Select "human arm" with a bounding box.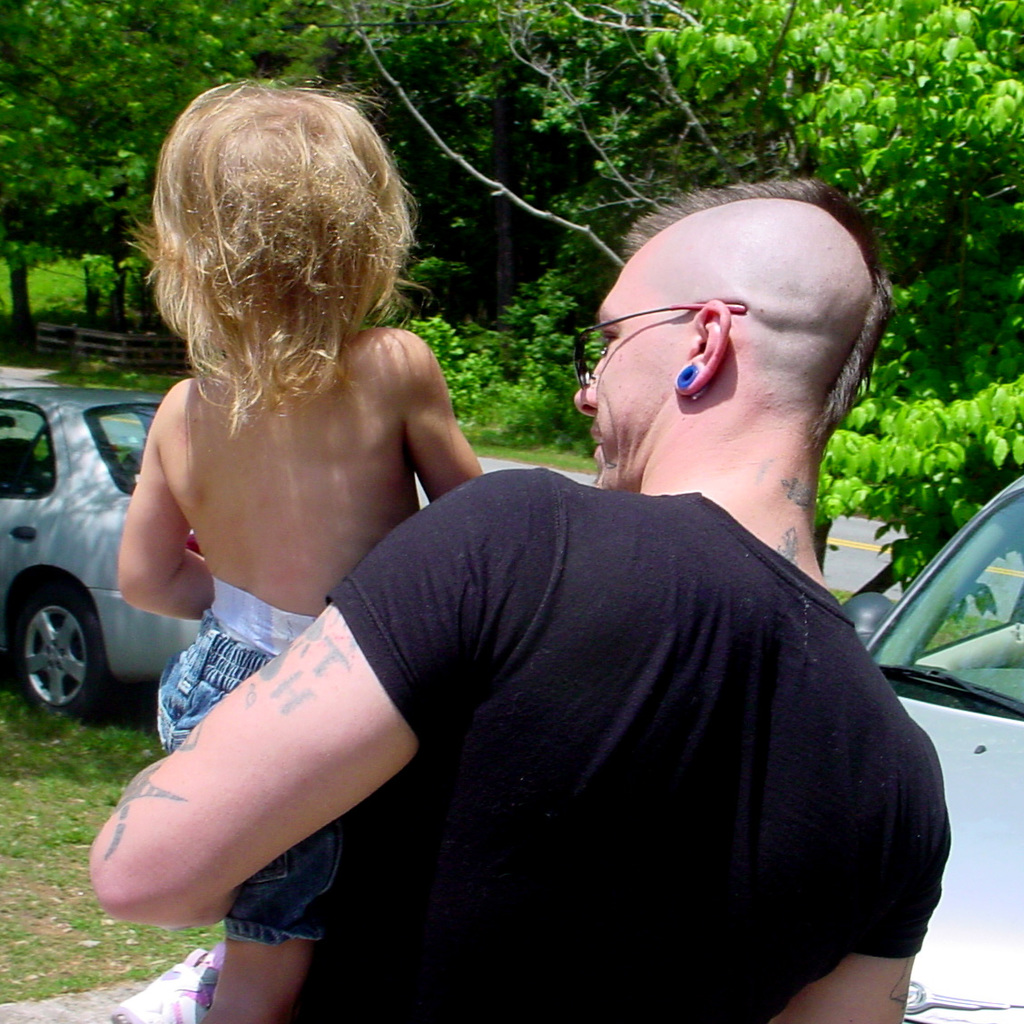
(x1=119, y1=391, x2=216, y2=625).
